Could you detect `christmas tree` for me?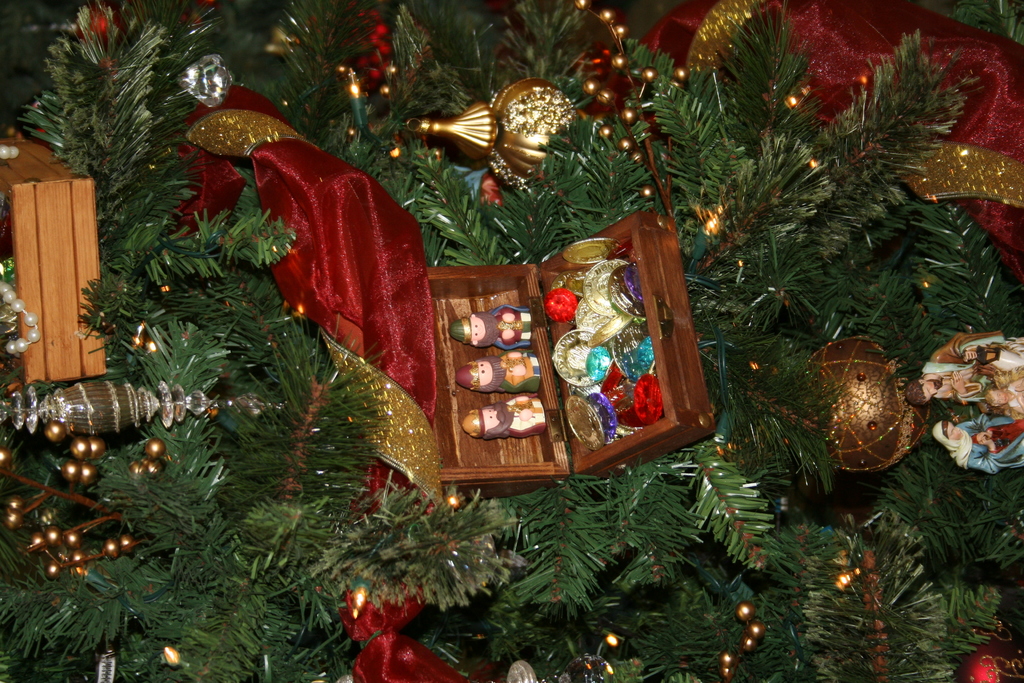
Detection result: locate(0, 0, 1023, 682).
